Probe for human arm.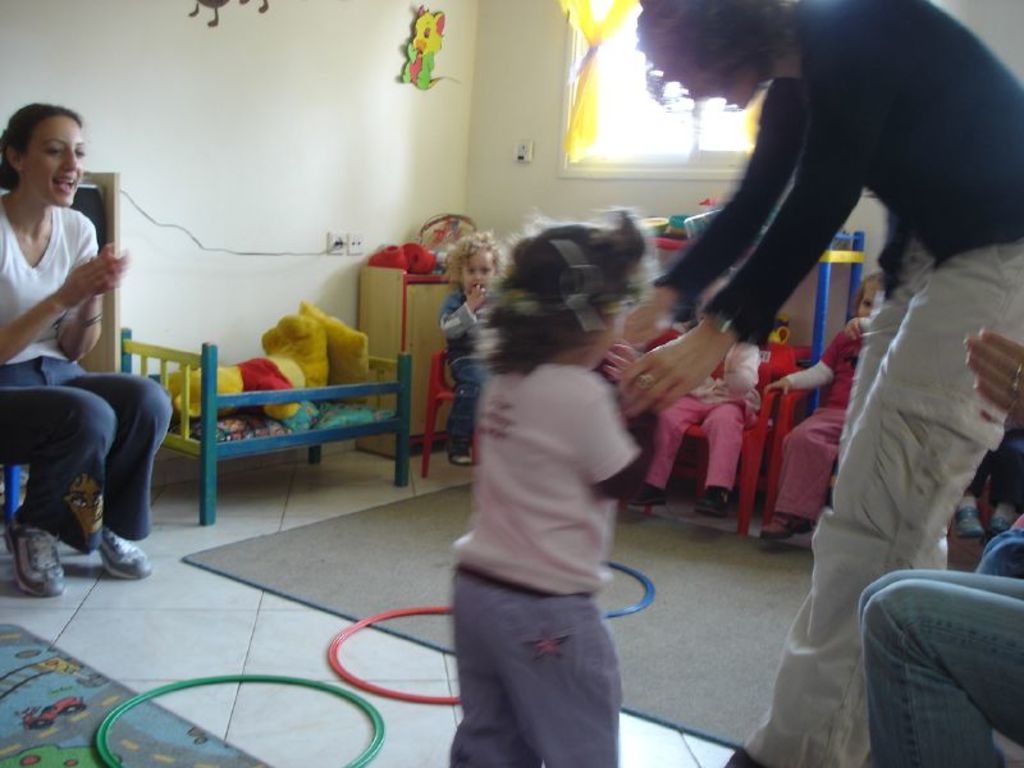
Probe result: x1=594 y1=335 x2=666 y2=495.
